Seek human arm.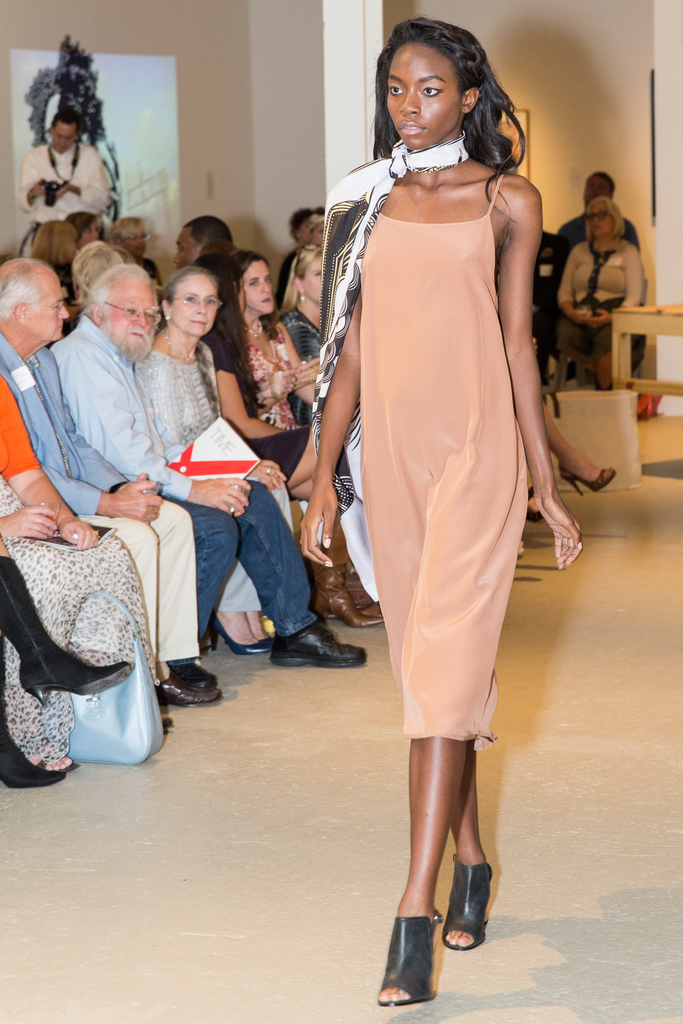
(x1=0, y1=501, x2=53, y2=547).
